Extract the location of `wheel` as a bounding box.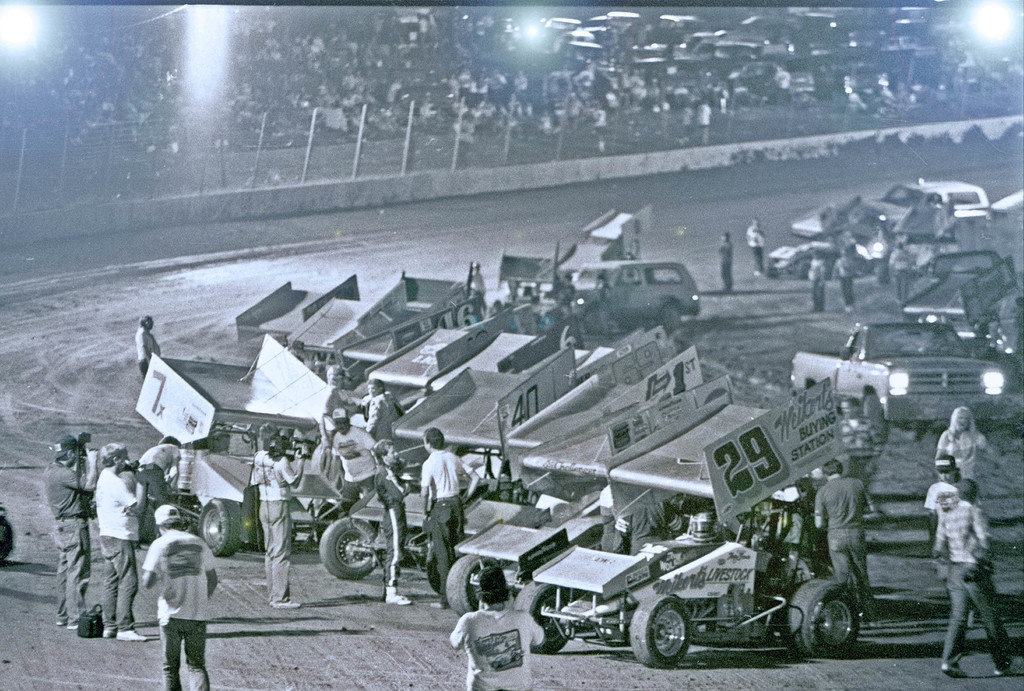
(200,496,236,552).
